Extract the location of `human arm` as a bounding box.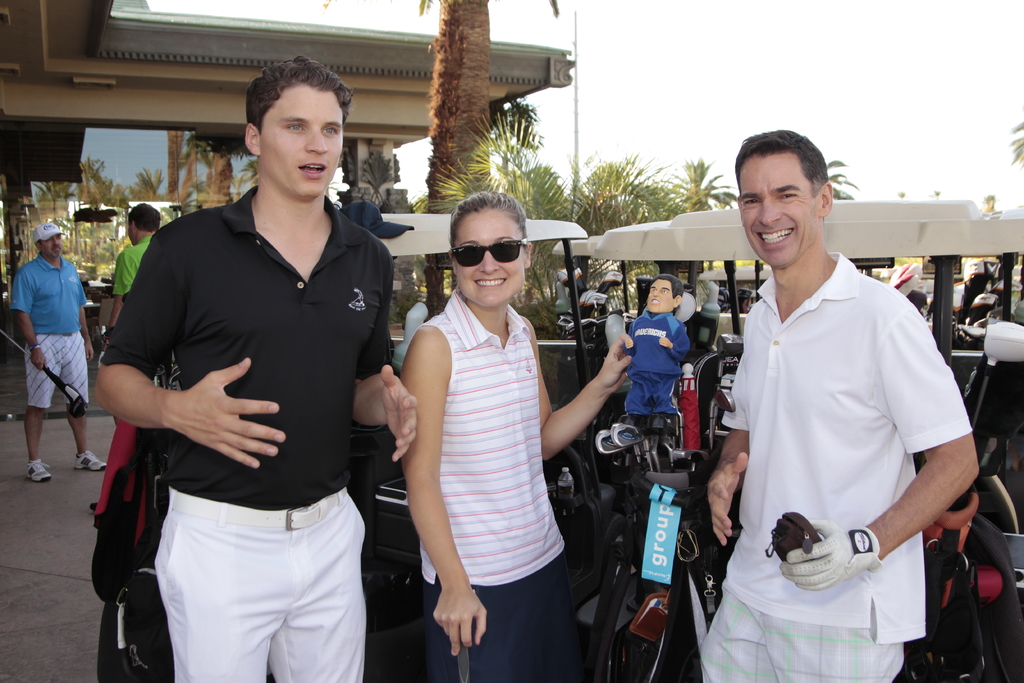
x1=349 y1=247 x2=424 y2=467.
